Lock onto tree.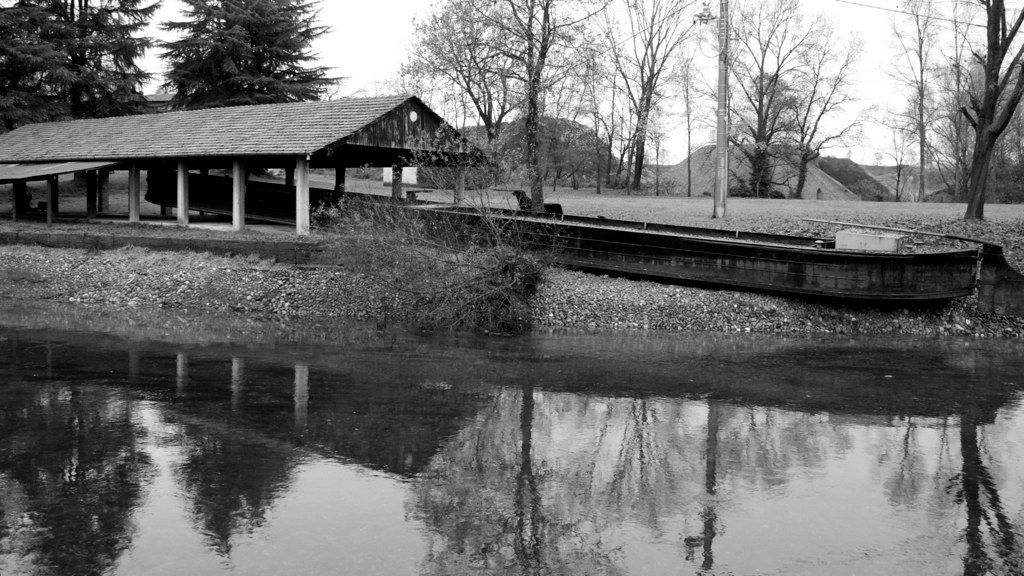
Locked: pyautogui.locateOnScreen(0, 0, 71, 226).
